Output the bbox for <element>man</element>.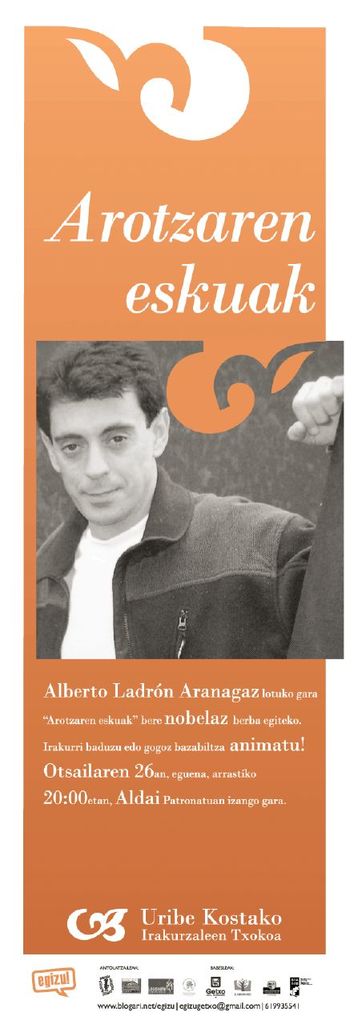
left=22, top=356, right=340, bottom=682.
